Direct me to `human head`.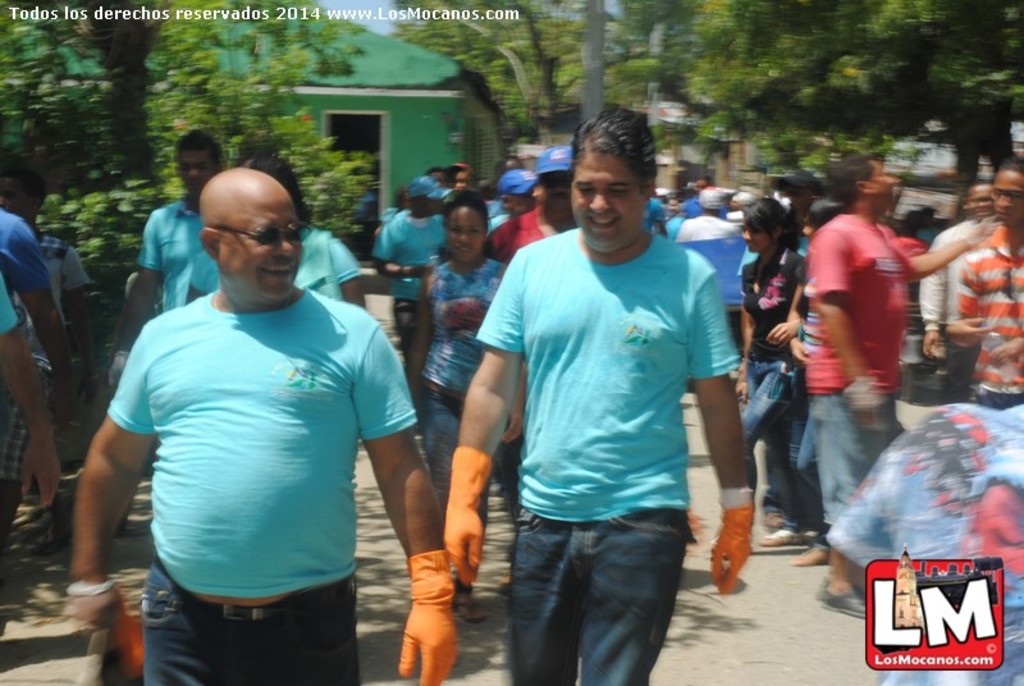
Direction: locate(440, 192, 492, 265).
